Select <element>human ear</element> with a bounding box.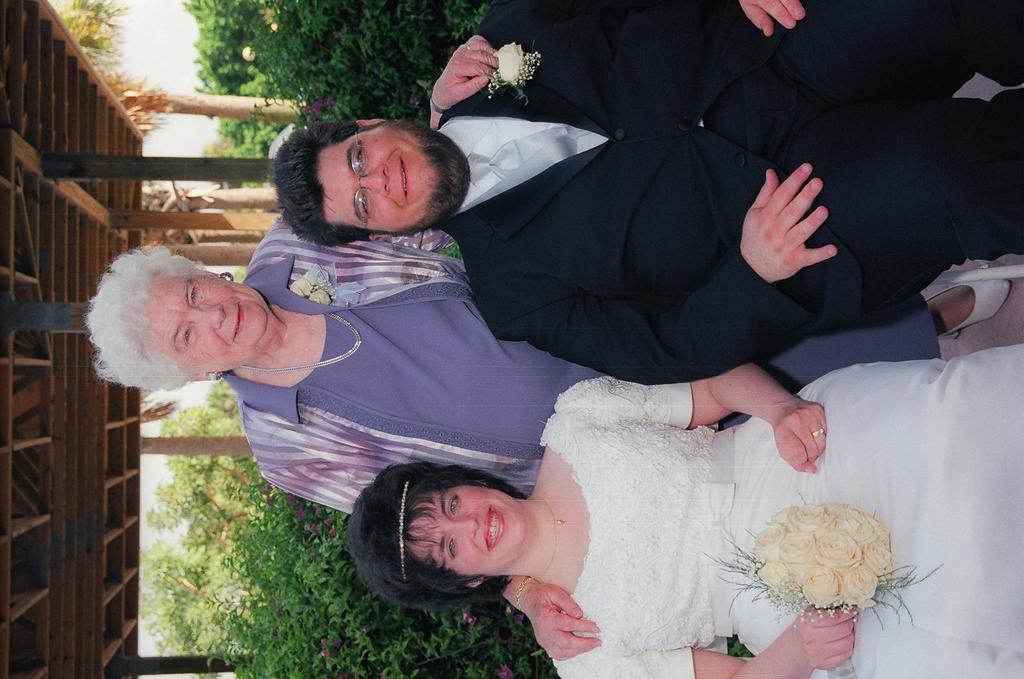
(x1=203, y1=268, x2=220, y2=277).
